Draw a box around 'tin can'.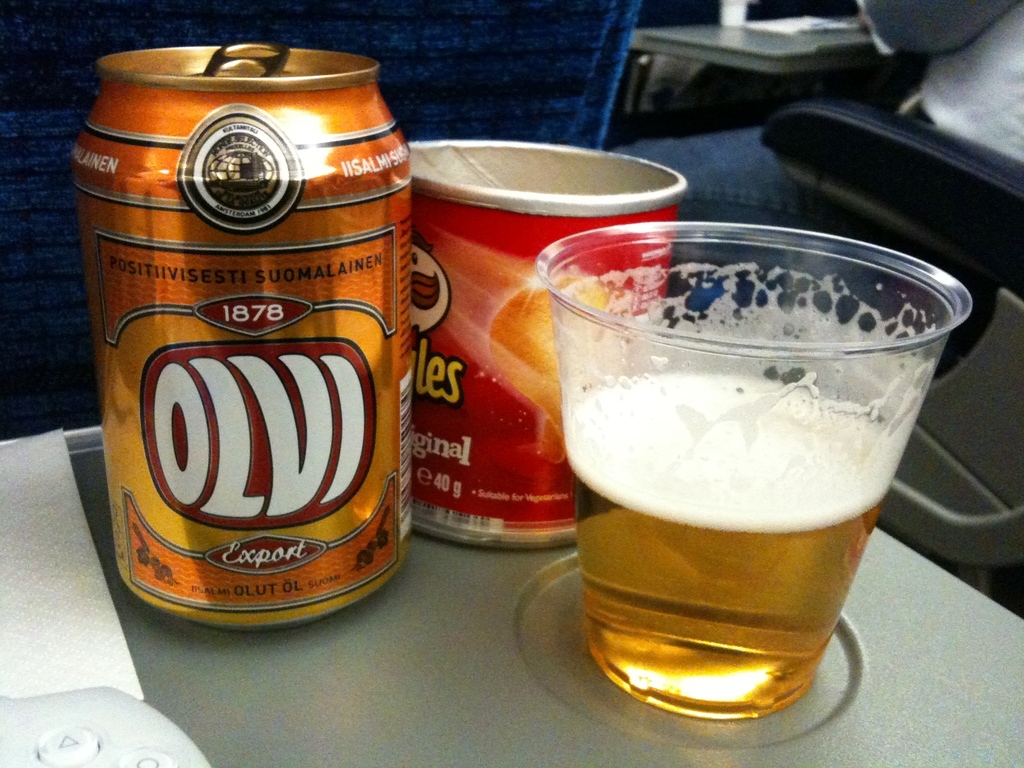
(x1=406, y1=136, x2=689, y2=546).
